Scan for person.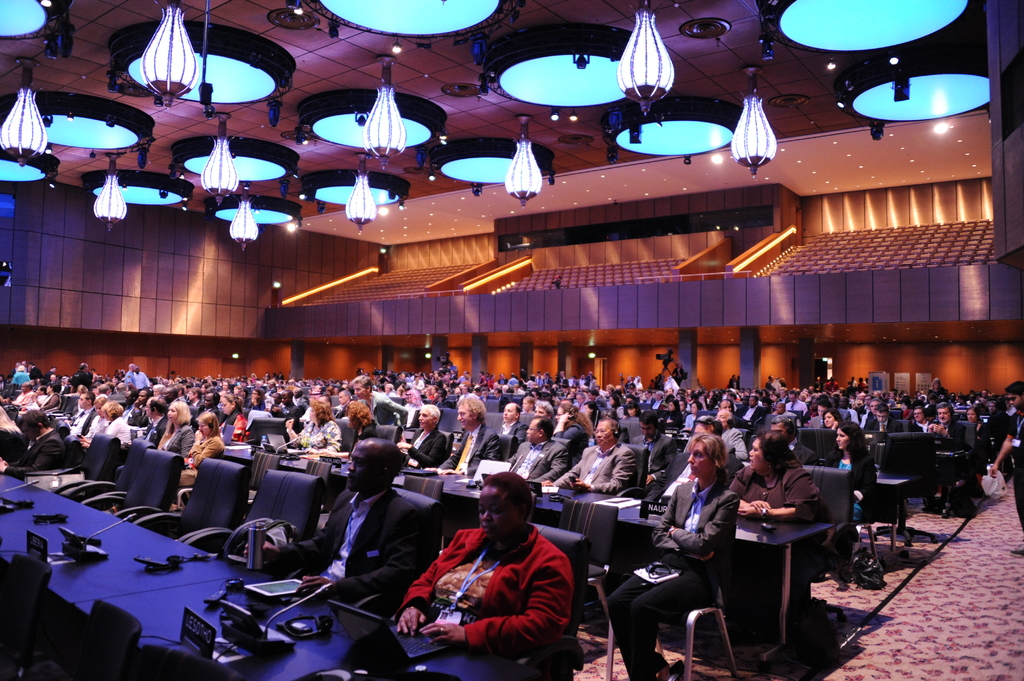
Scan result: (46,373,61,385).
